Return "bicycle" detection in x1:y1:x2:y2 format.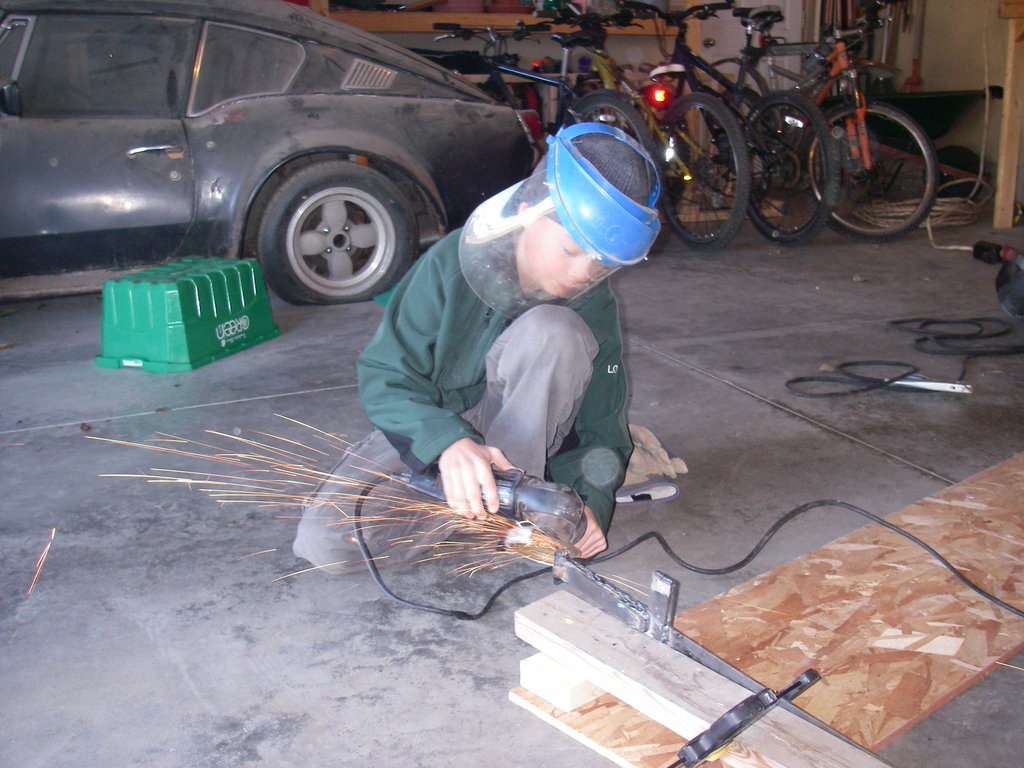
548:6:748:248.
